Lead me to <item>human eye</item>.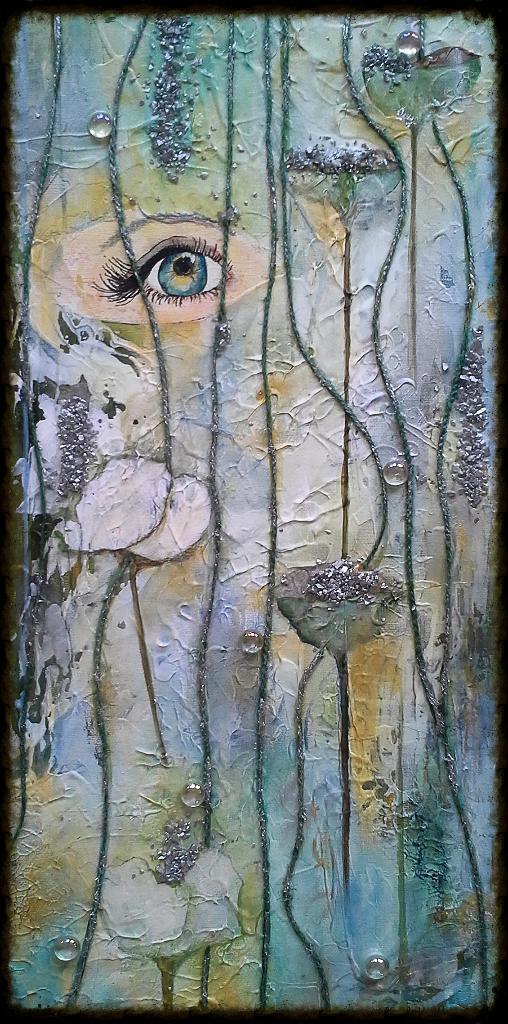
Lead to locate(108, 227, 228, 300).
